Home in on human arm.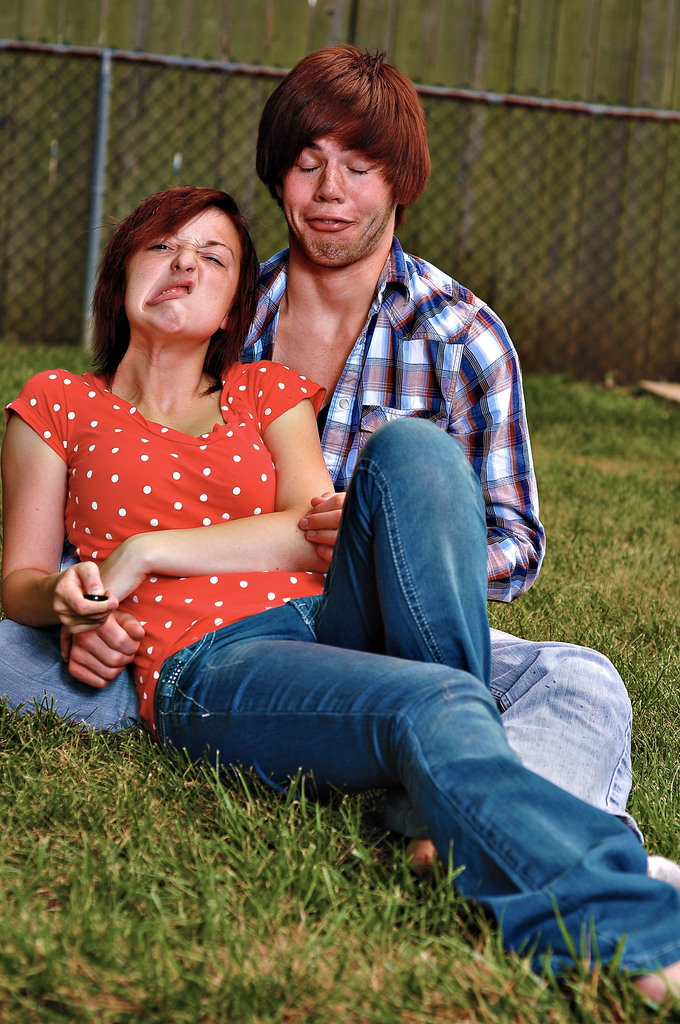
Homed in at (x1=42, y1=588, x2=166, y2=691).
